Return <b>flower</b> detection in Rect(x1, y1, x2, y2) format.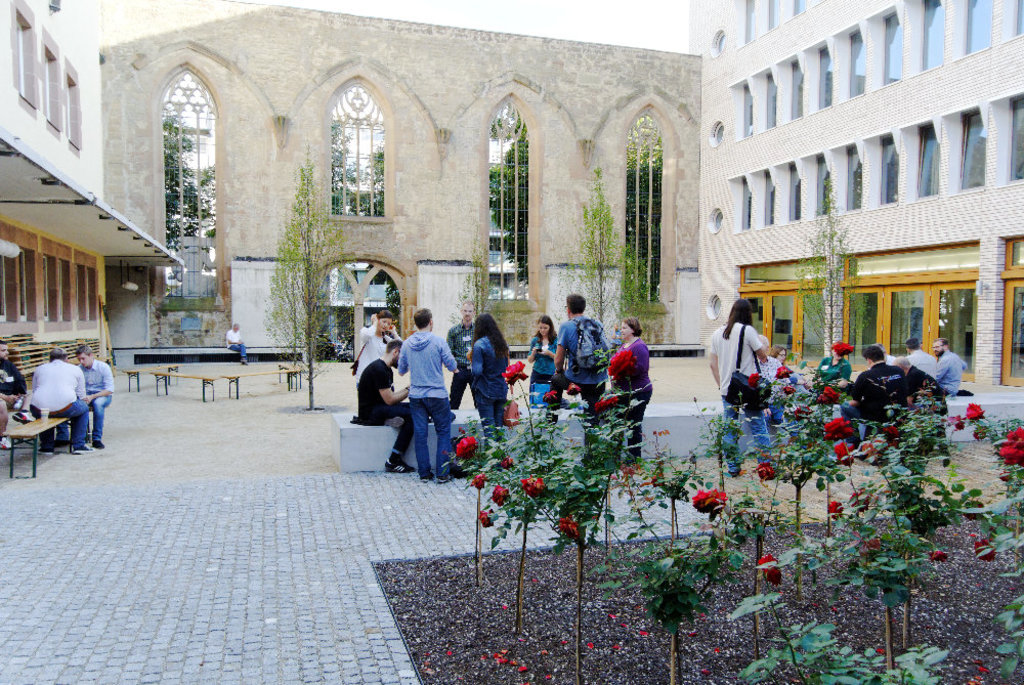
Rect(926, 545, 950, 562).
